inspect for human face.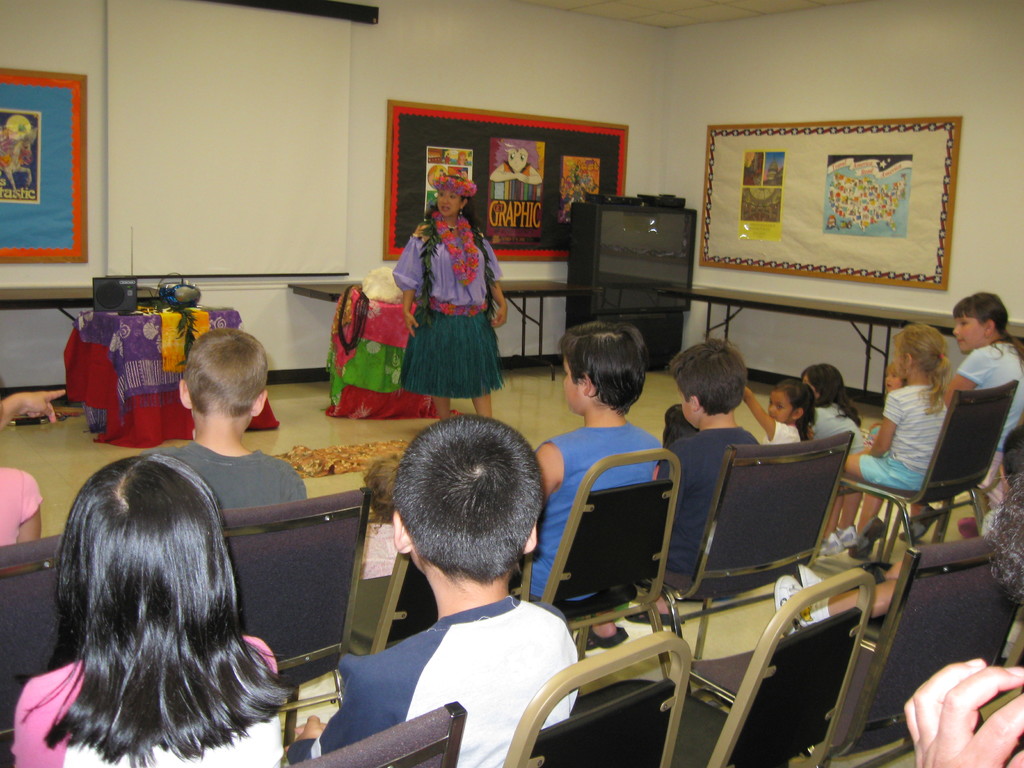
Inspection: l=769, t=389, r=792, b=419.
